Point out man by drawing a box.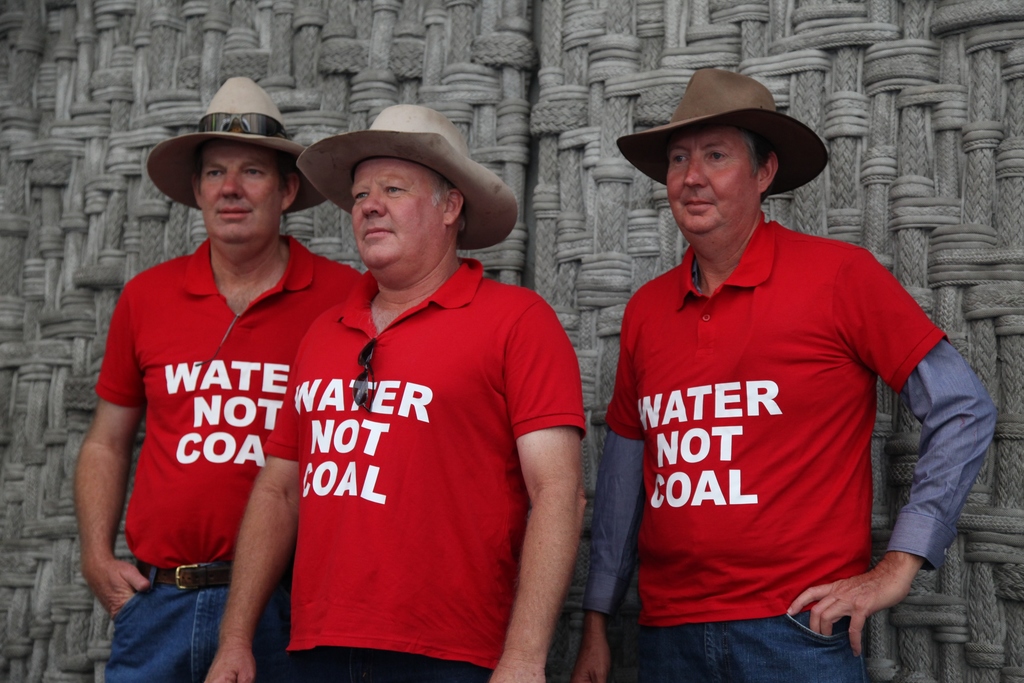
<box>571,67,998,682</box>.
